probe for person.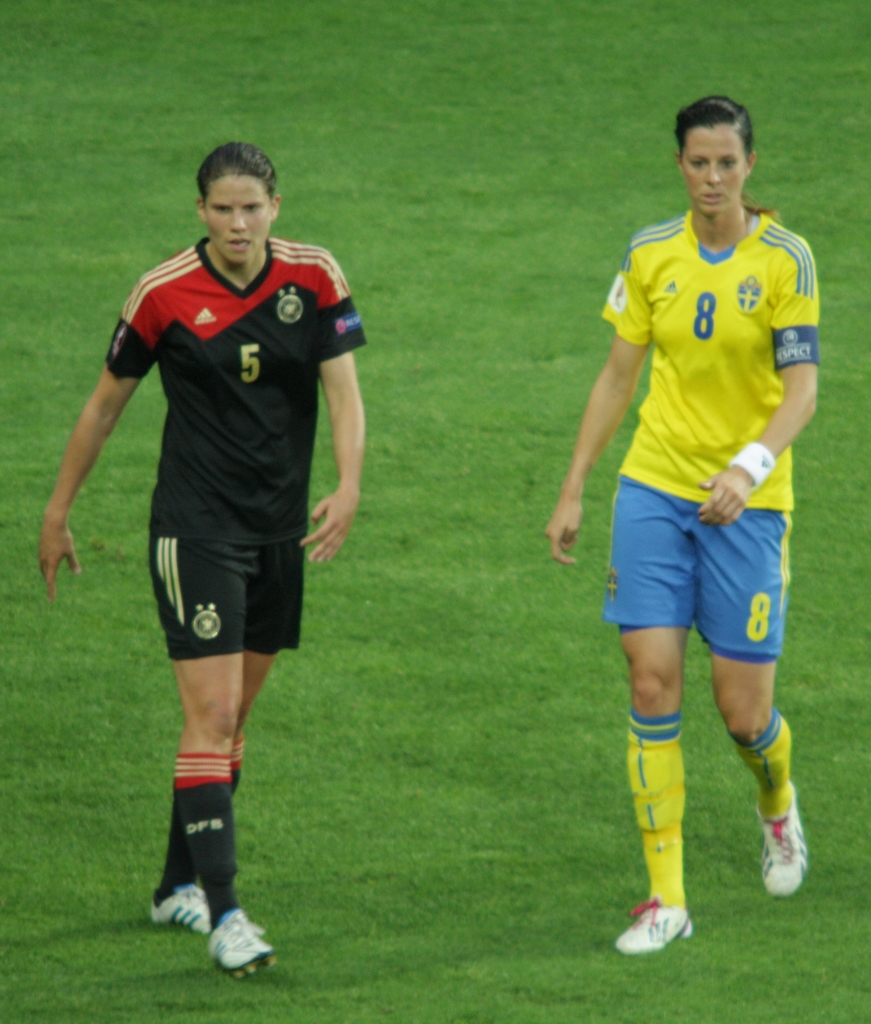
Probe result: bbox=[543, 88, 818, 958].
